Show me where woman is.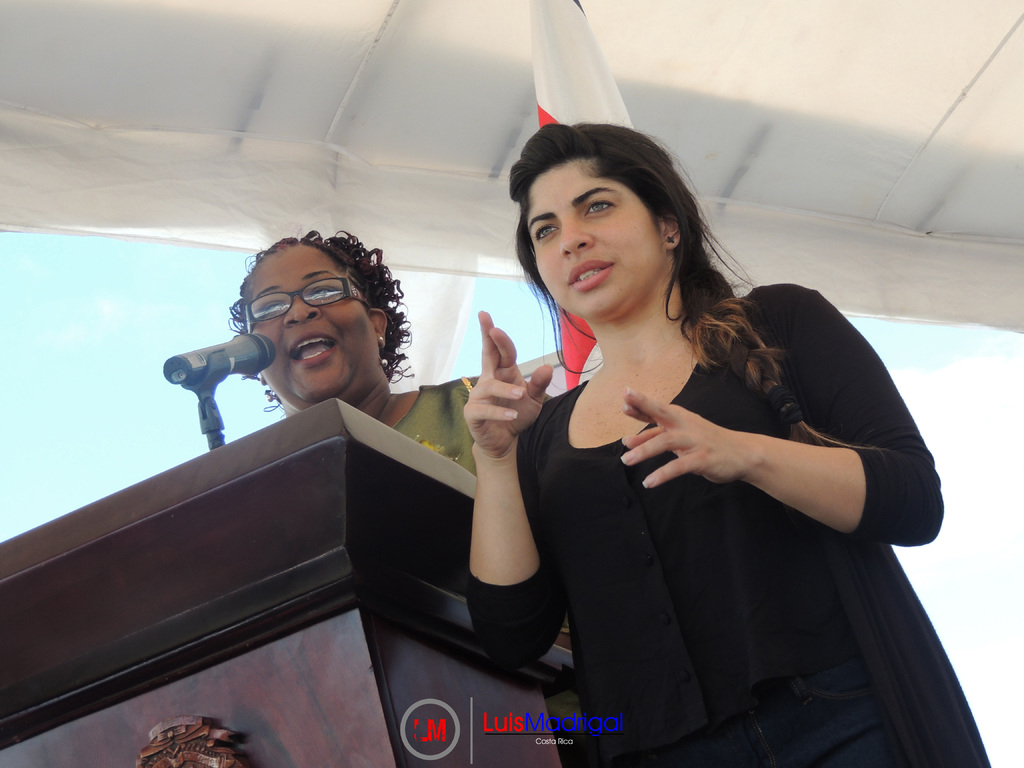
woman is at bbox(221, 225, 568, 743).
